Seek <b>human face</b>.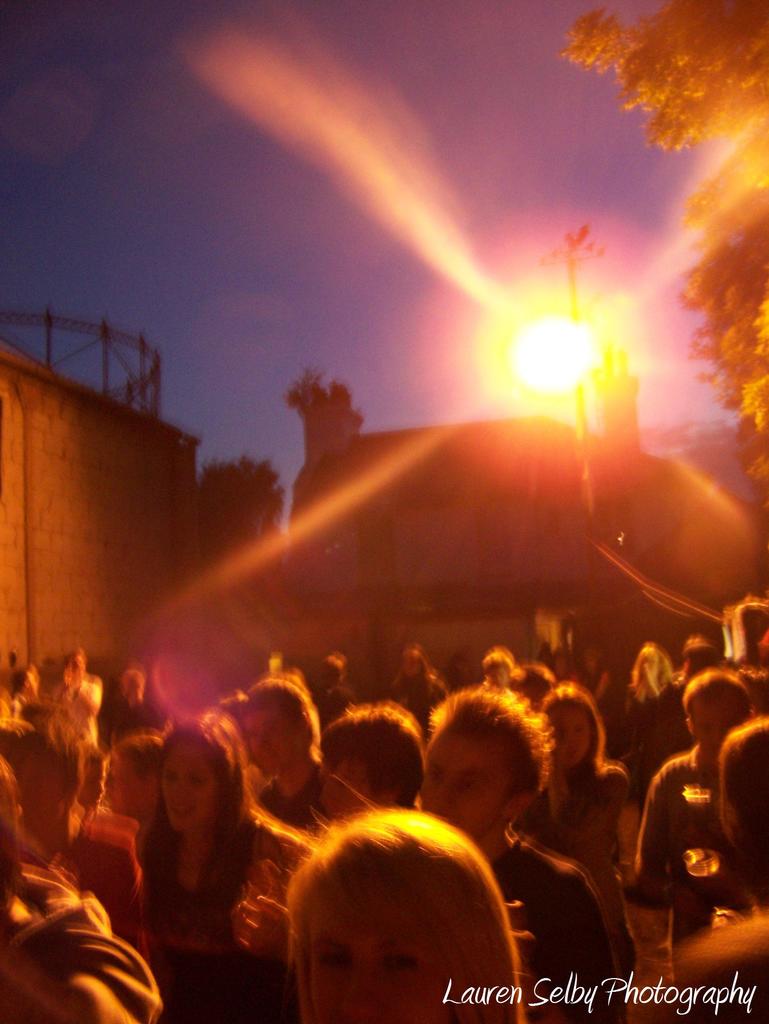
692 699 740 767.
